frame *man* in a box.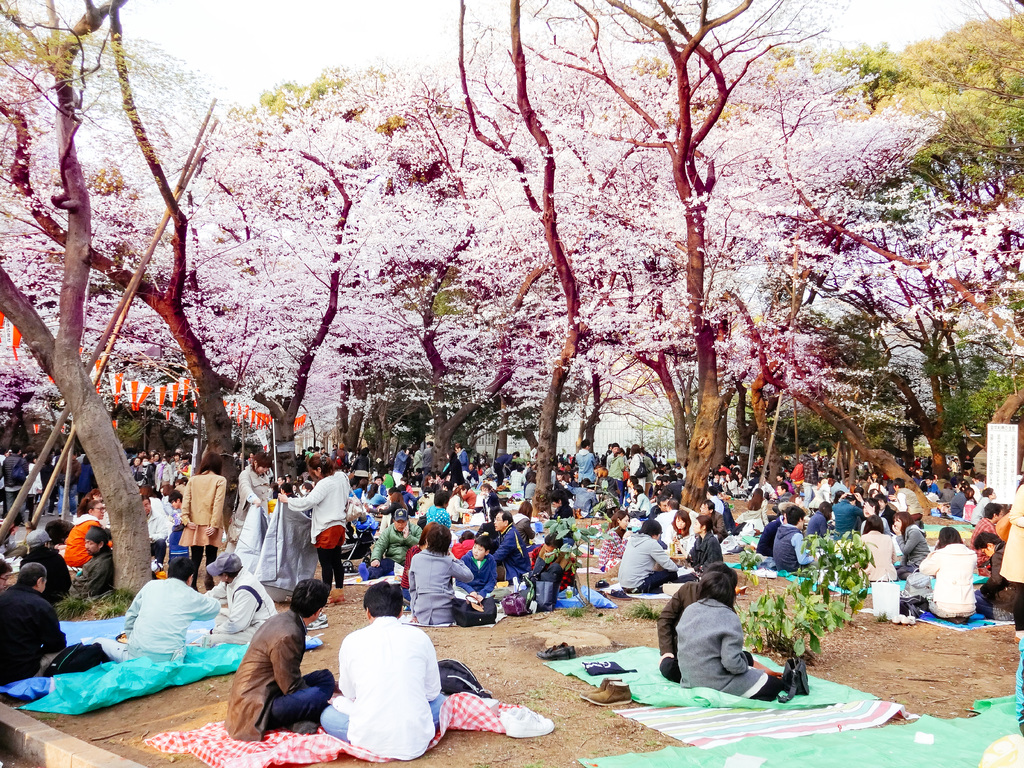
650/494/672/514.
